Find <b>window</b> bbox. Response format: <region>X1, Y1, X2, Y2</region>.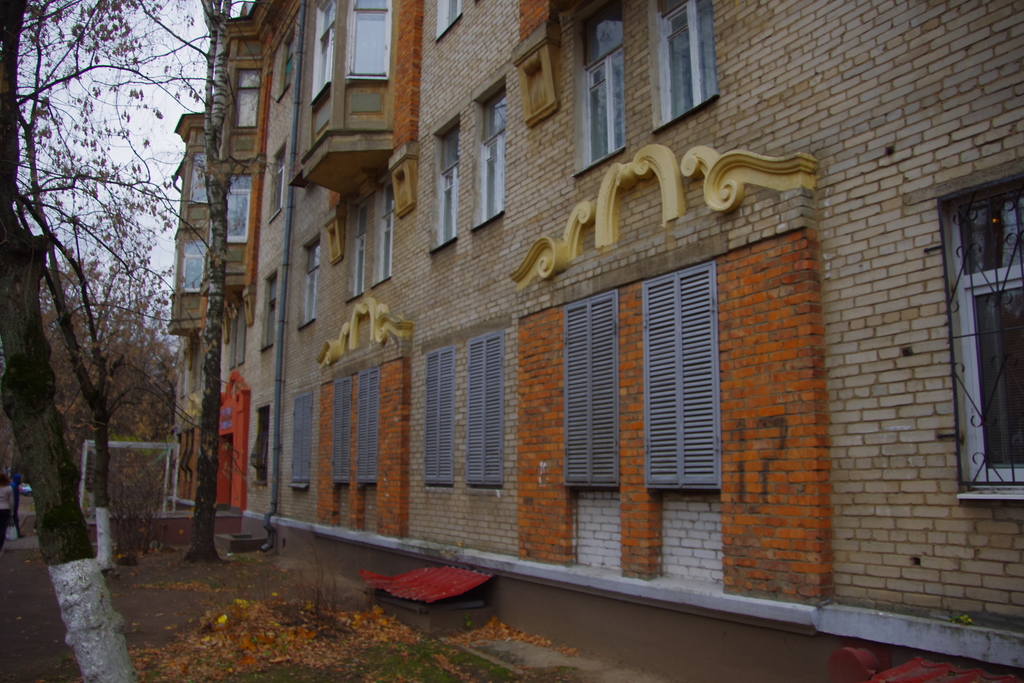
<region>291, 391, 310, 480</region>.
